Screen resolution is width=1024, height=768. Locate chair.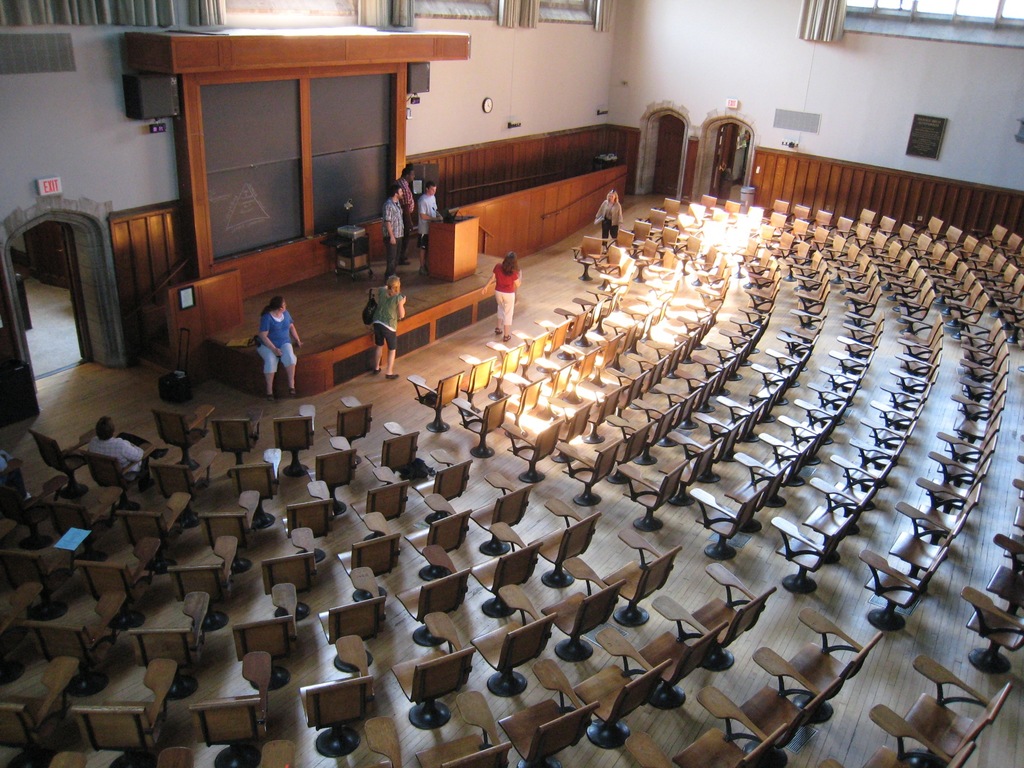
x1=0 y1=532 x2=92 y2=621.
